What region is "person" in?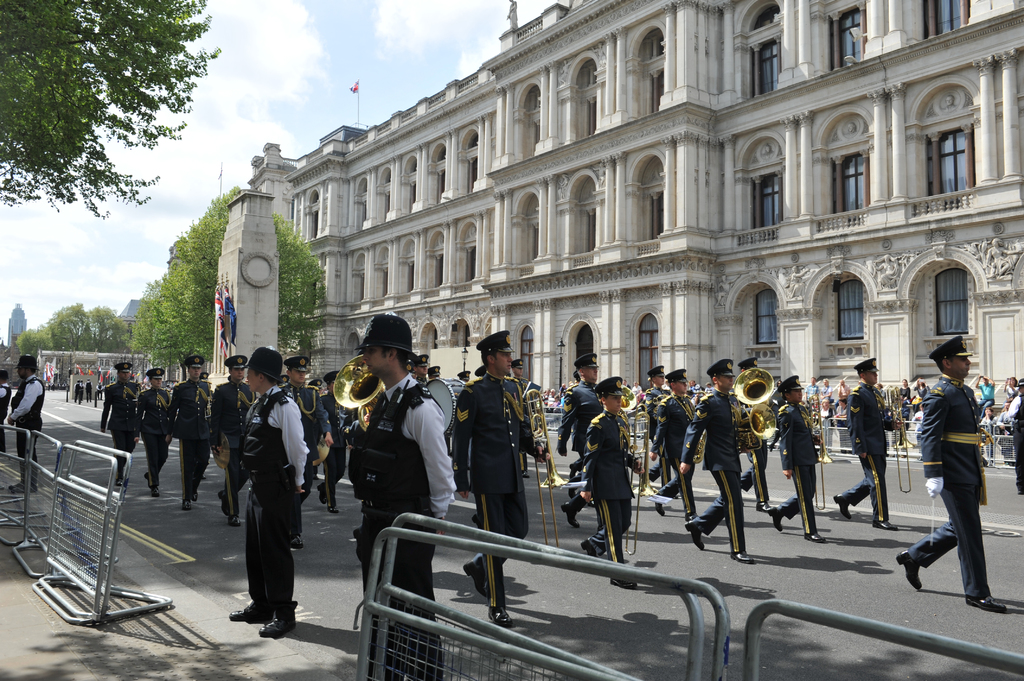
170:354:213:510.
